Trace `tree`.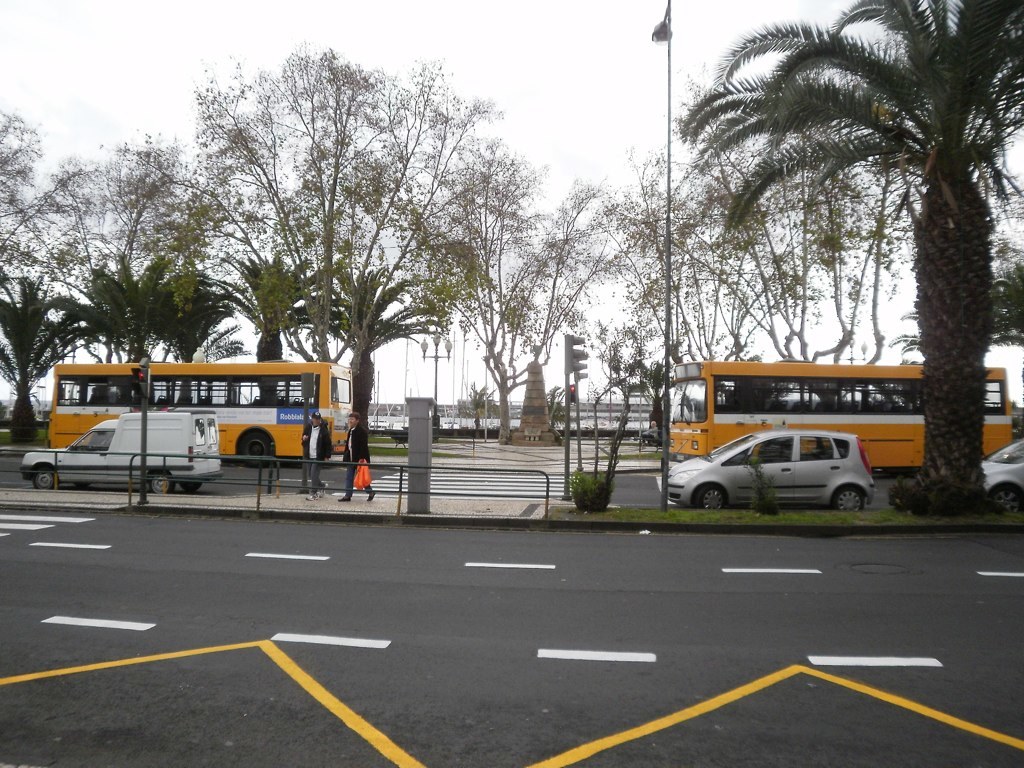
Traced to x1=191 y1=54 x2=583 y2=456.
